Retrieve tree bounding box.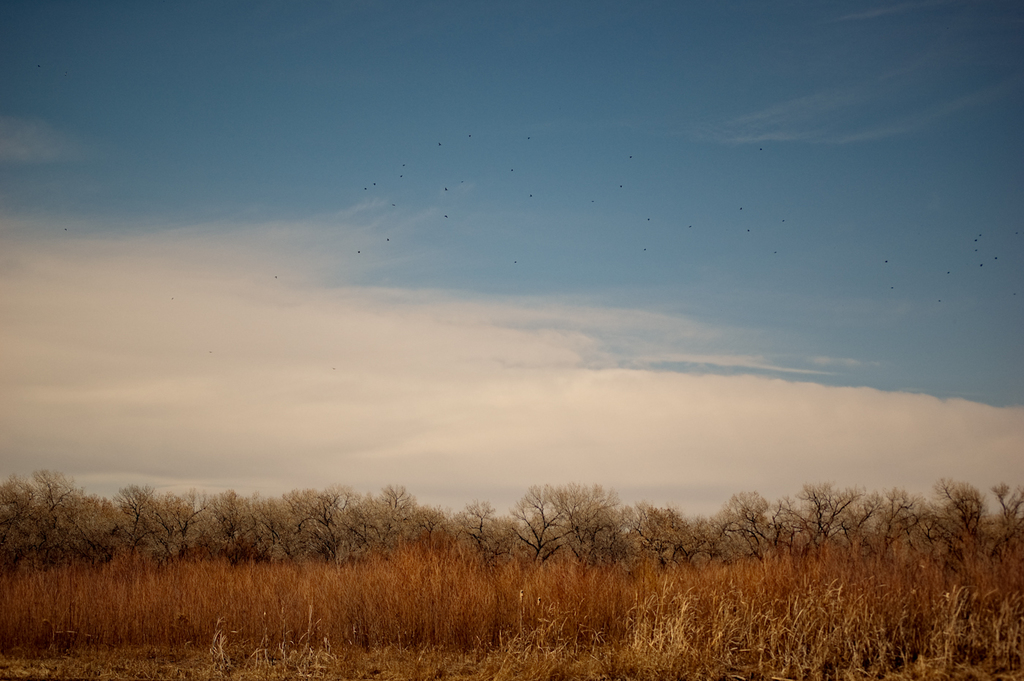
Bounding box: [x1=0, y1=467, x2=48, y2=569].
